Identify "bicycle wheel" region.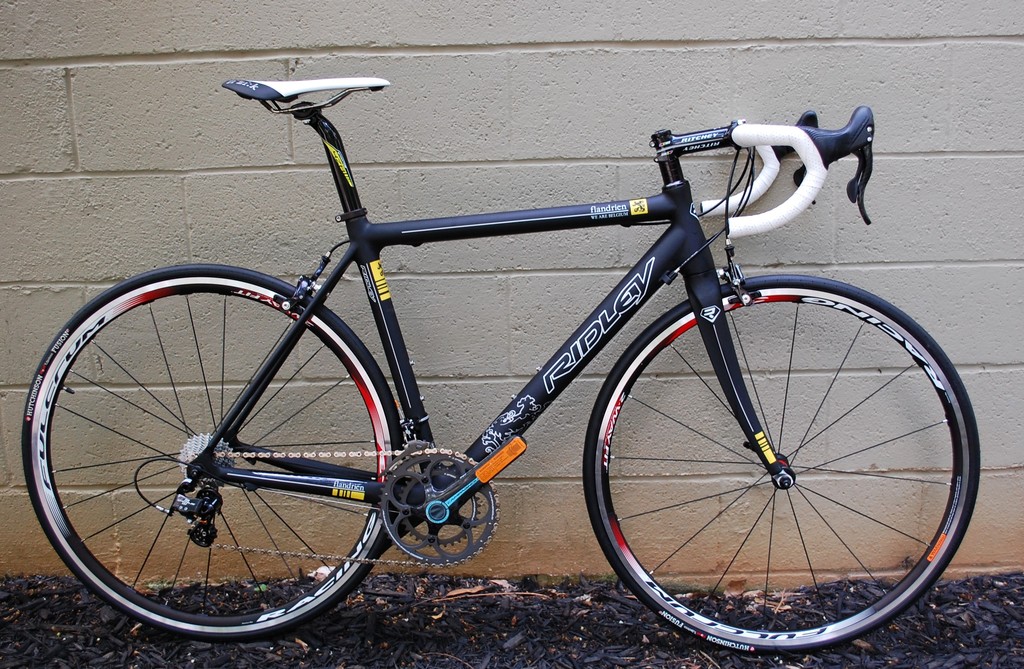
Region: (left=584, top=271, right=982, bottom=661).
